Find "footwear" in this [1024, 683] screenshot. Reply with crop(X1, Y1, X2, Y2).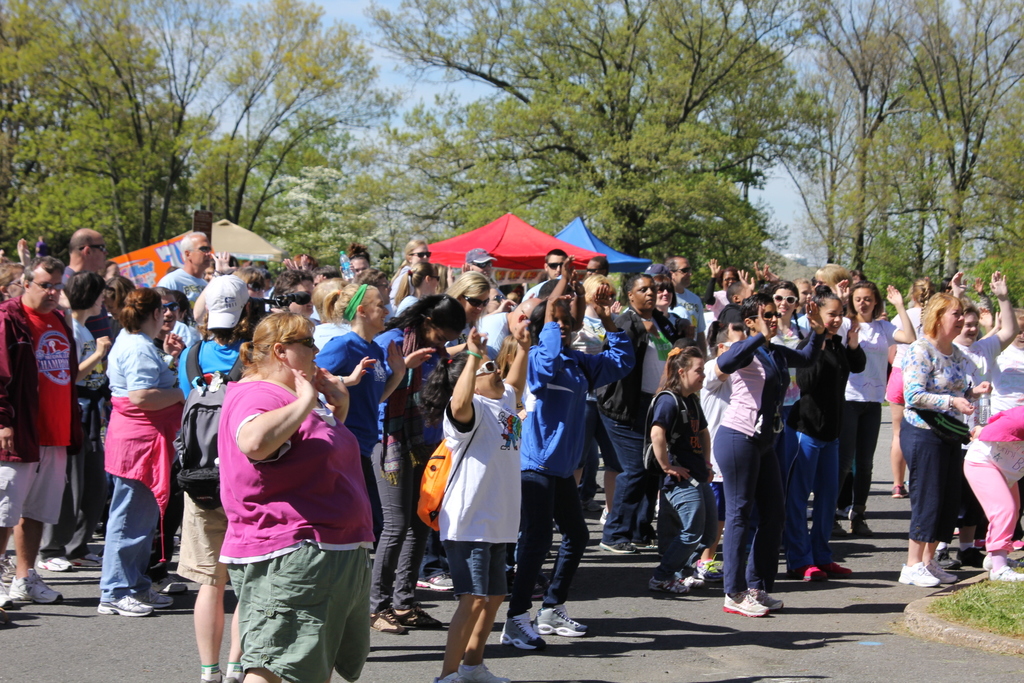
crop(460, 667, 511, 682).
